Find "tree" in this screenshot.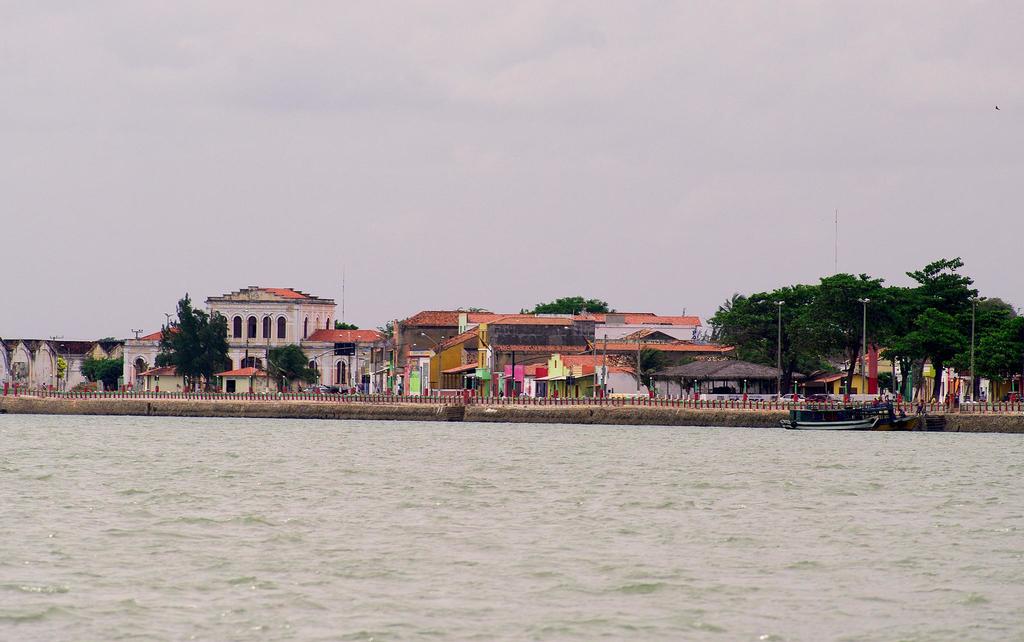
The bounding box for "tree" is select_region(888, 237, 993, 395).
